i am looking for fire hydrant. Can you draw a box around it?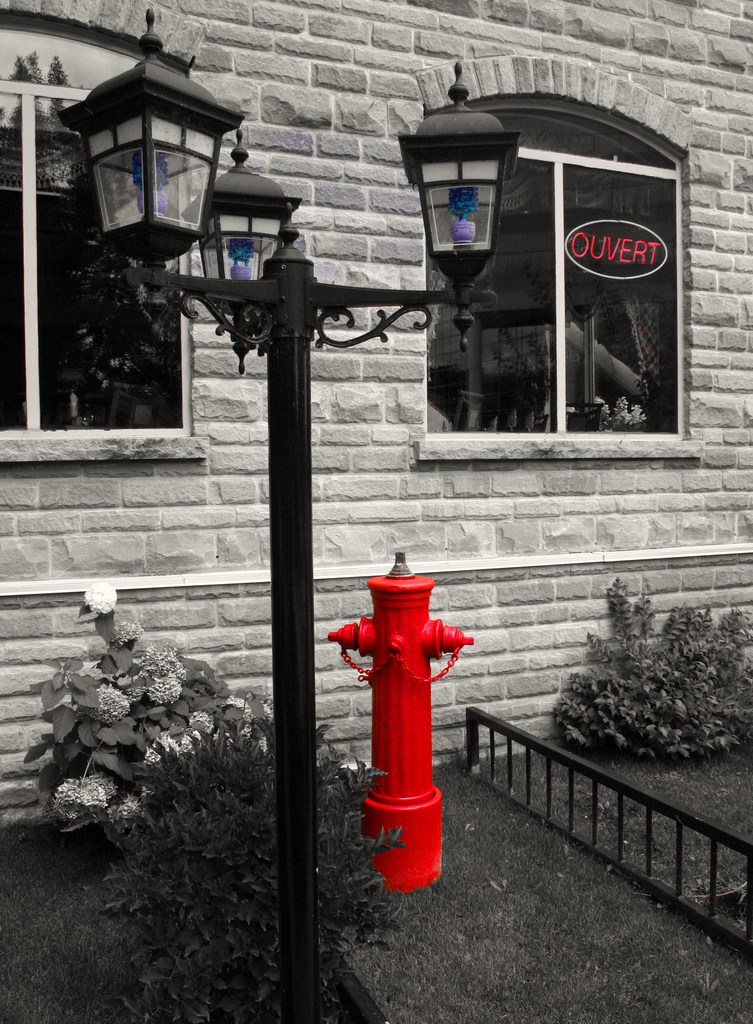
Sure, the bounding box is bbox=(328, 552, 475, 893).
